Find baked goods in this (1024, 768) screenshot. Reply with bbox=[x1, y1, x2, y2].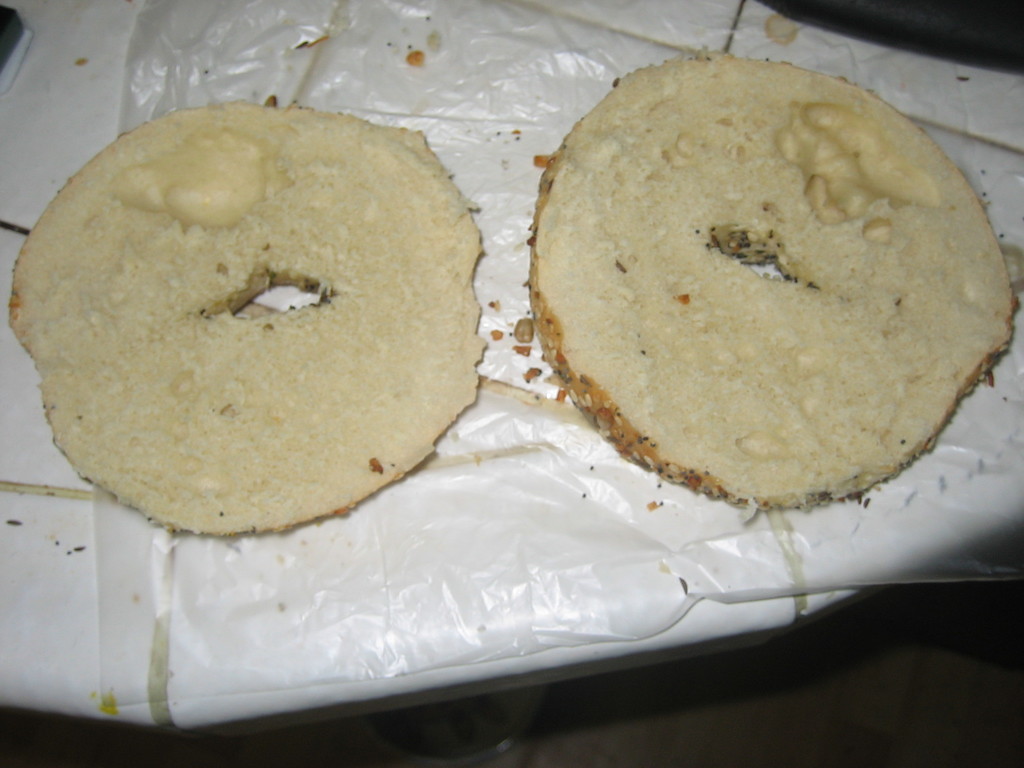
bbox=[9, 100, 485, 537].
